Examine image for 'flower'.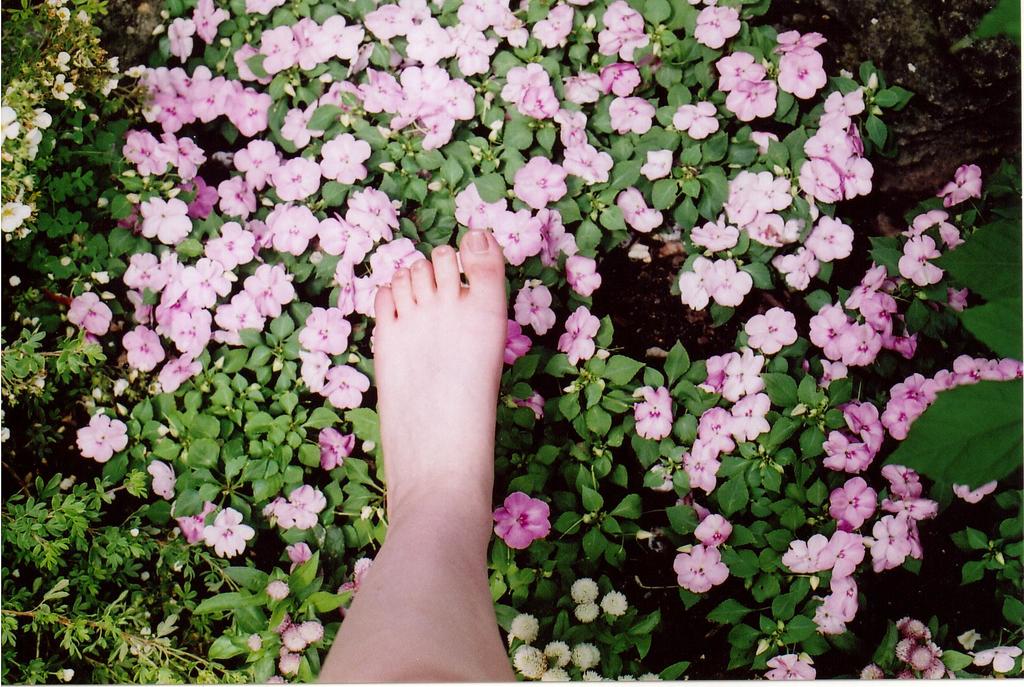
Examination result: rect(124, 322, 163, 372).
